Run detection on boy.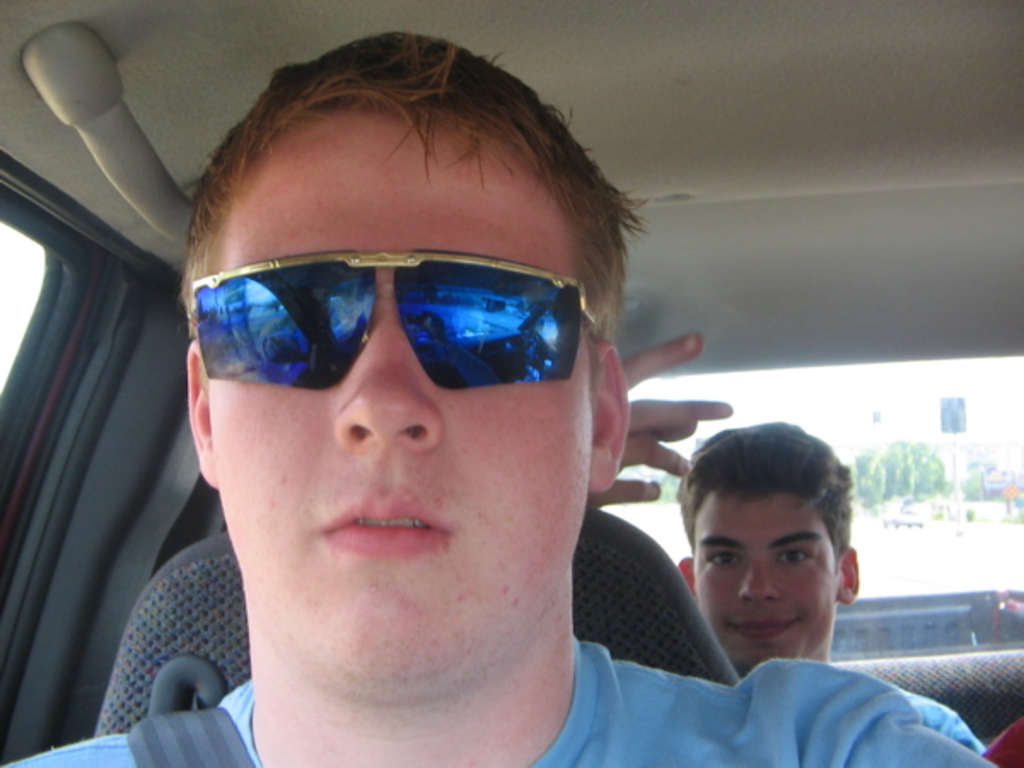
Result: (592,329,986,753).
